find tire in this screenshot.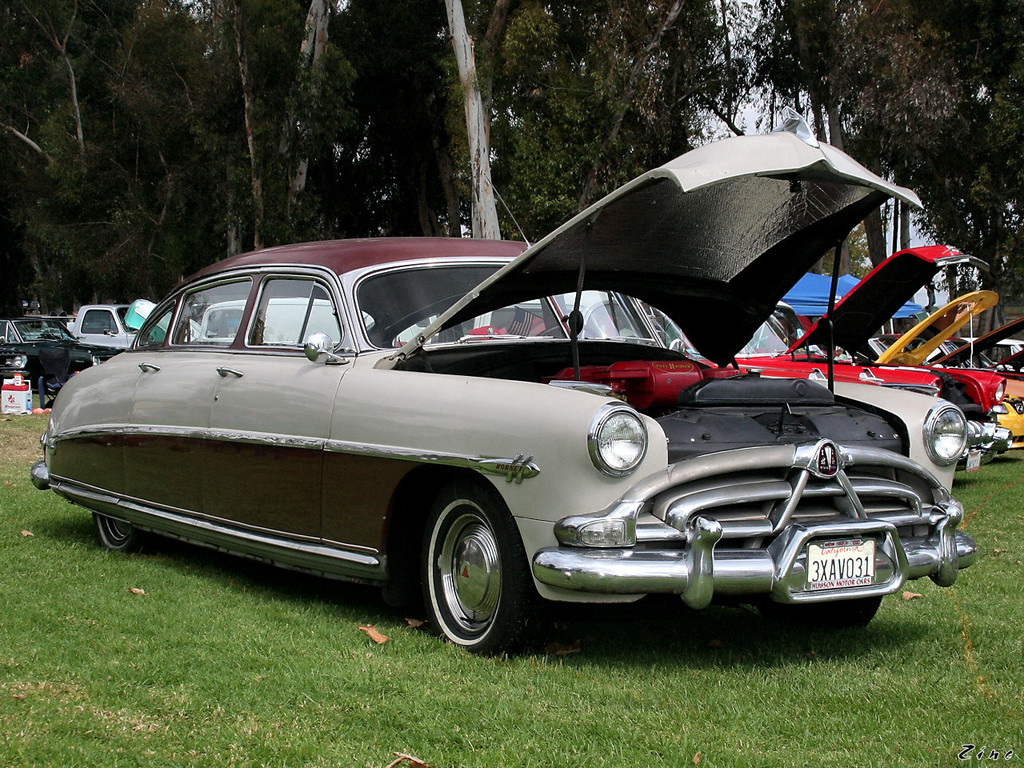
The bounding box for tire is 91:512:149:554.
